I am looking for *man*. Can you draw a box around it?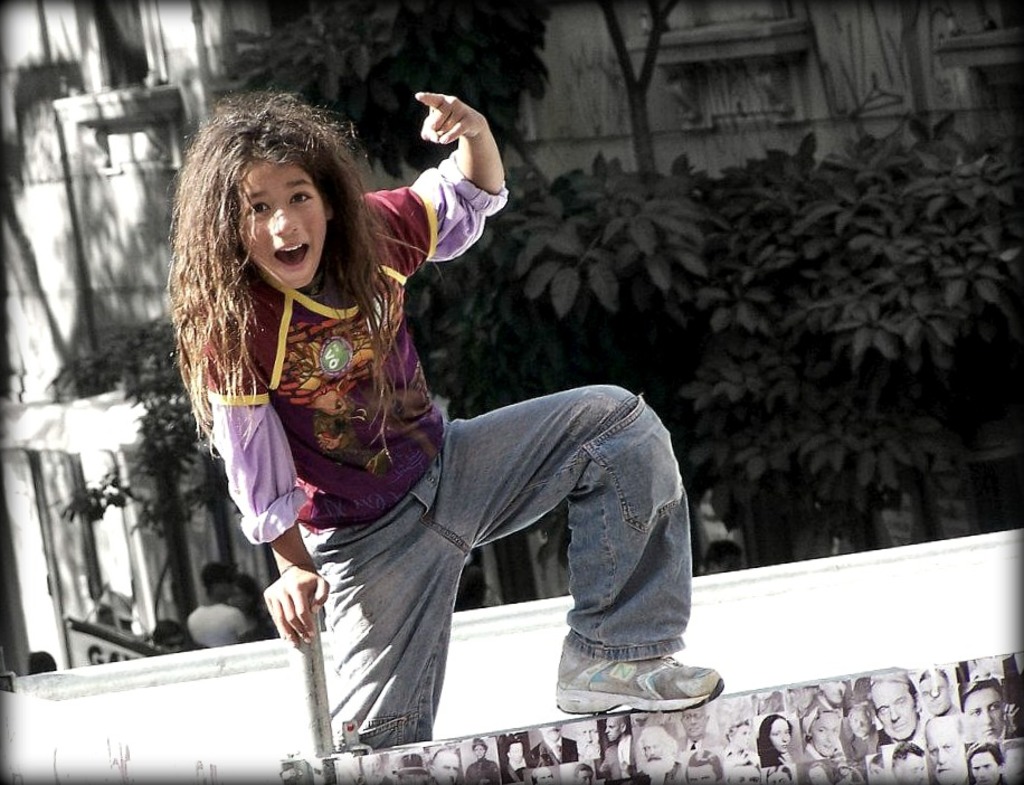
Sure, the bounding box is [x1=843, y1=702, x2=874, y2=753].
